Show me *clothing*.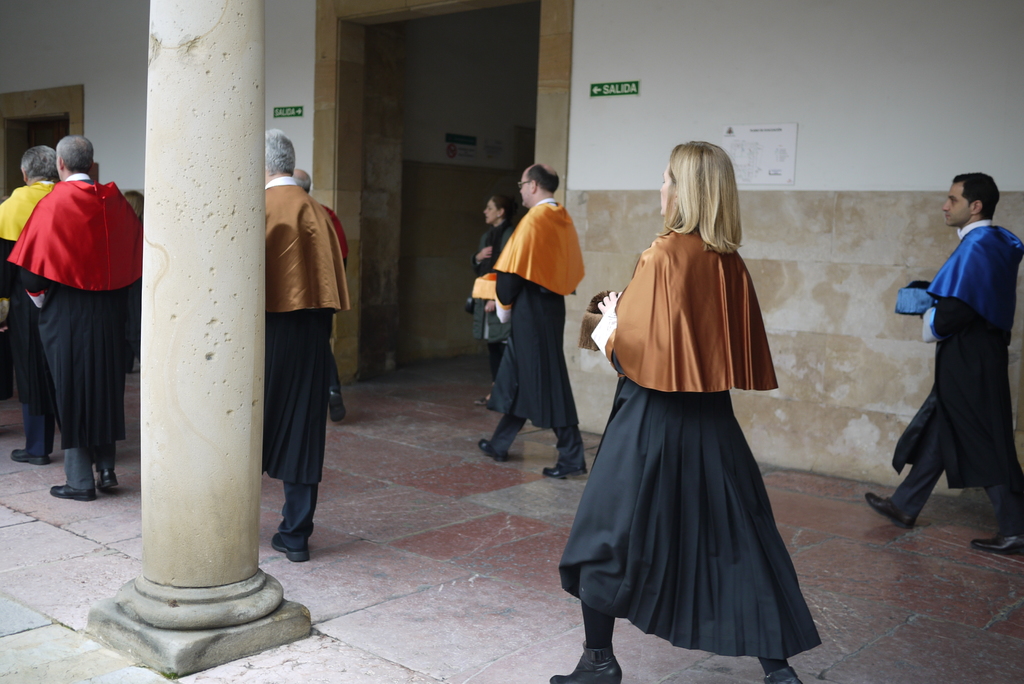
*clothing* is here: <region>493, 198, 582, 478</region>.
